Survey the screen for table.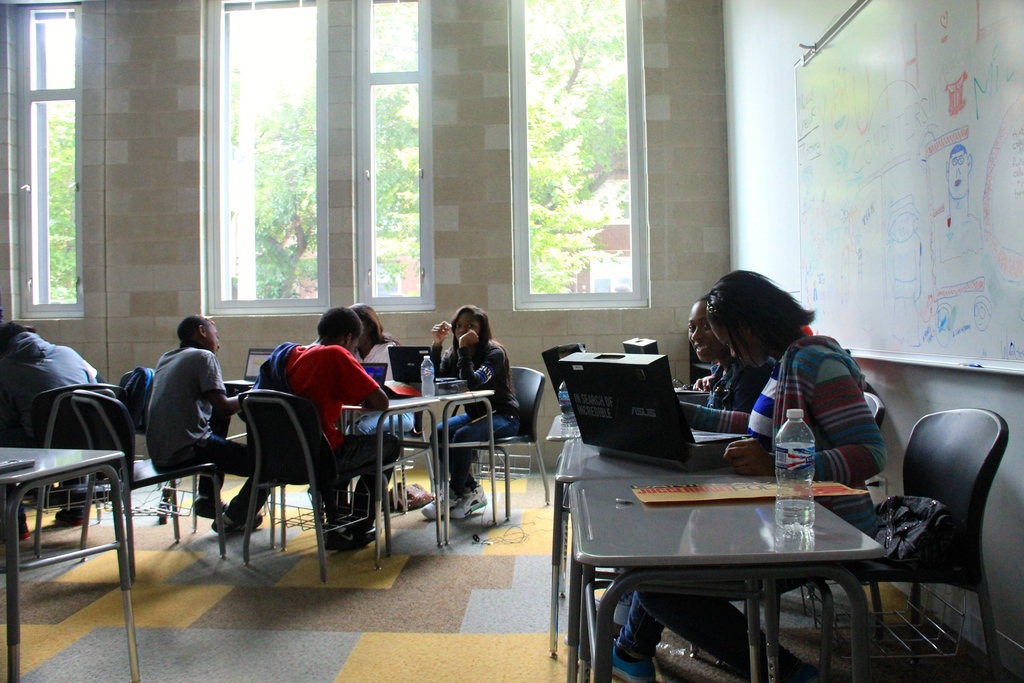
Survey found: (545, 439, 737, 657).
